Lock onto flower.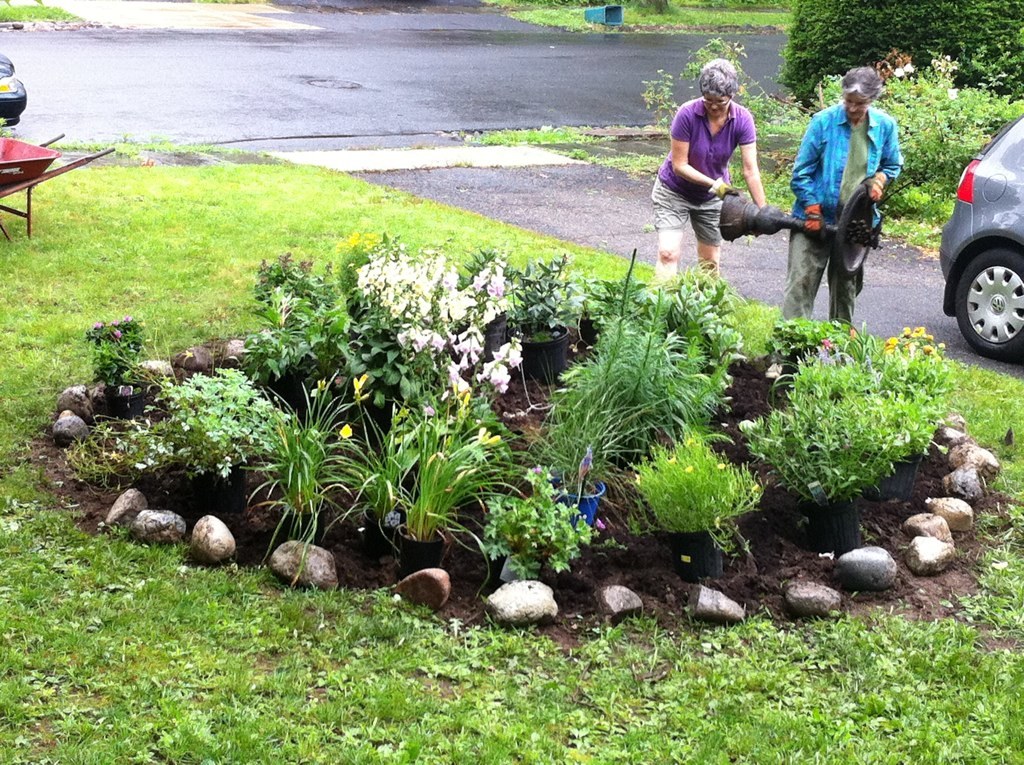
Locked: <bbox>141, 463, 150, 472</bbox>.
